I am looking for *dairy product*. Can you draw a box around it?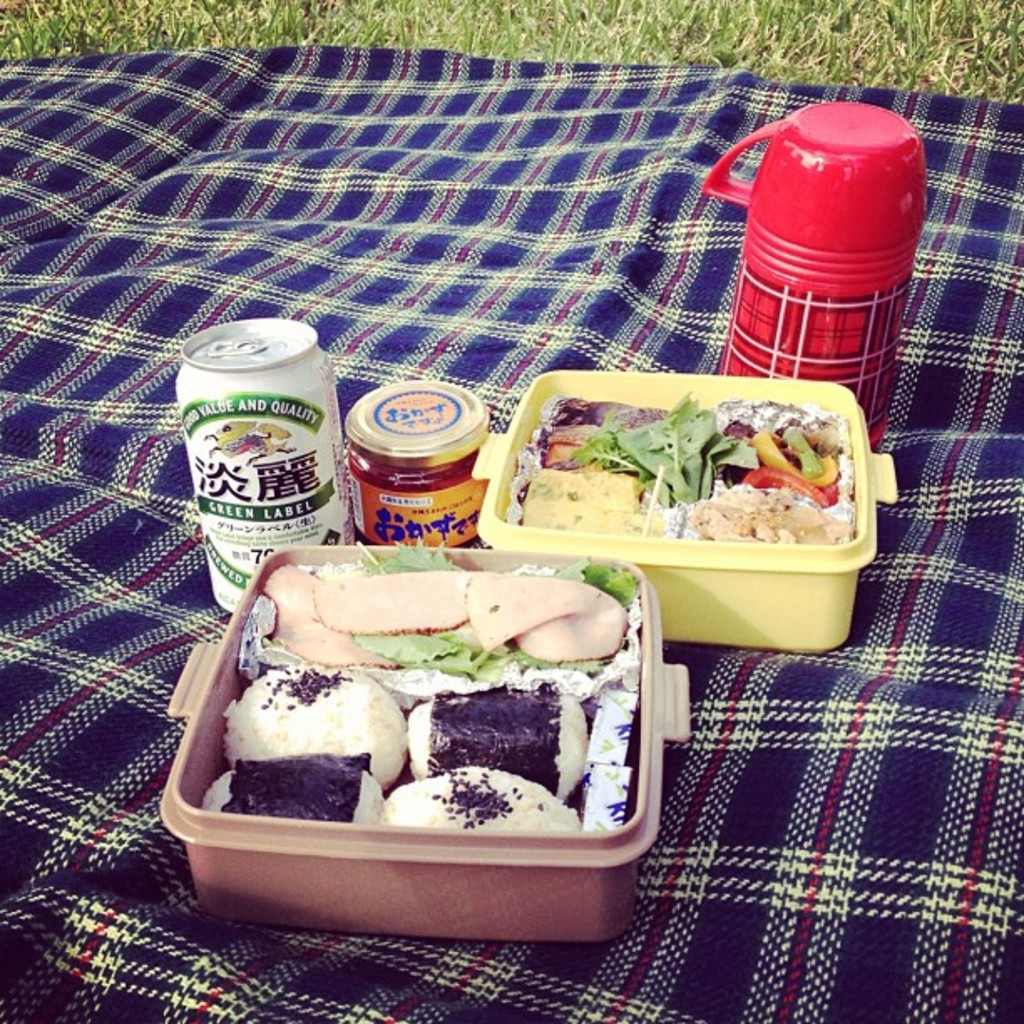
Sure, the bounding box is crop(505, 470, 634, 529).
